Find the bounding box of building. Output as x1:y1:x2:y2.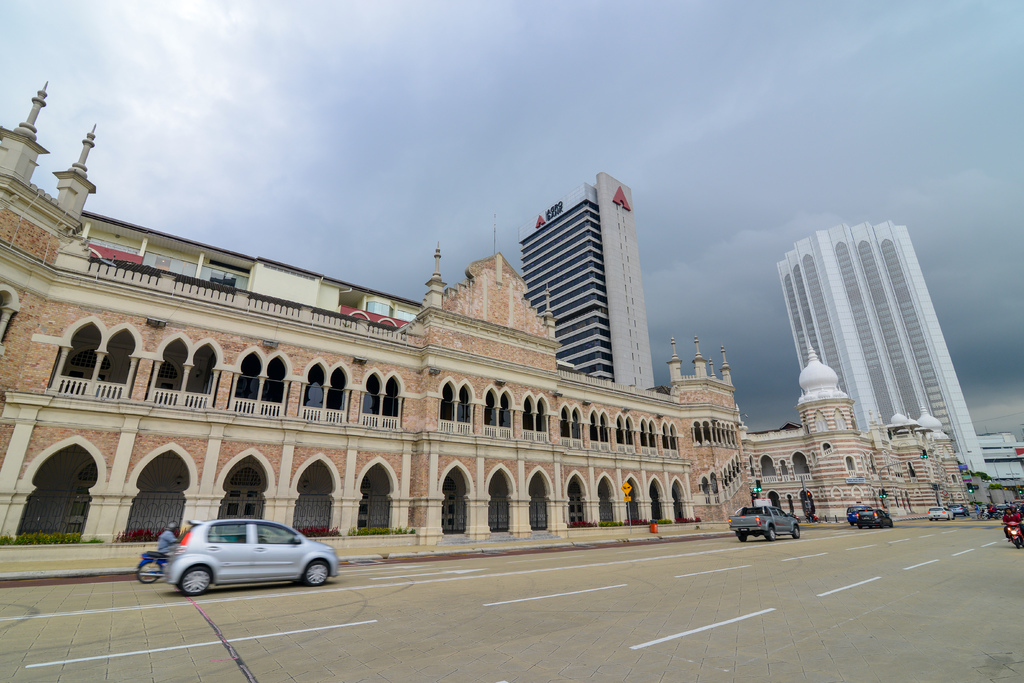
519:170:656:386.
